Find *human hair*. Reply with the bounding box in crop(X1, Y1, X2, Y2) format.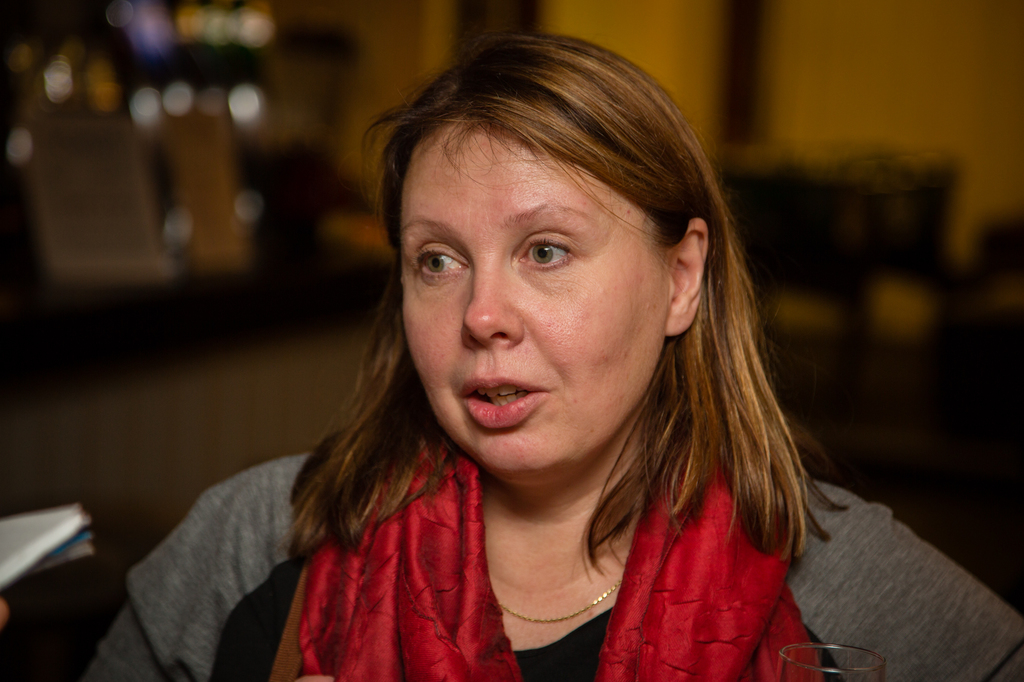
crop(295, 63, 807, 559).
